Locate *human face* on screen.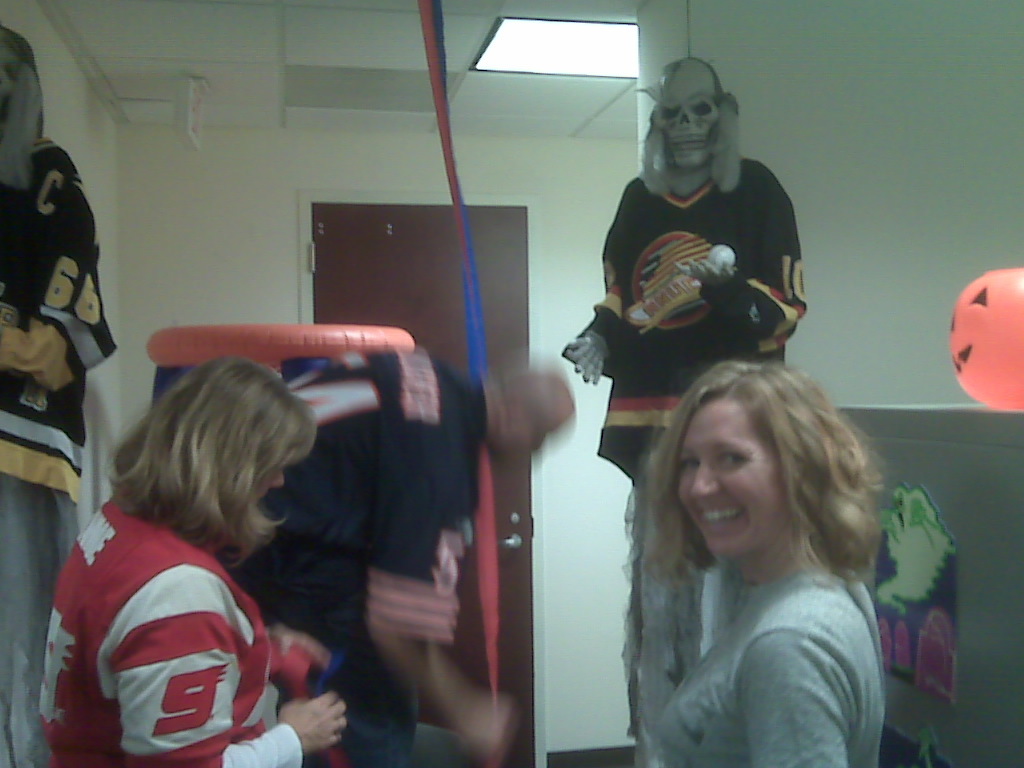
On screen at (left=244, top=442, right=281, bottom=499).
